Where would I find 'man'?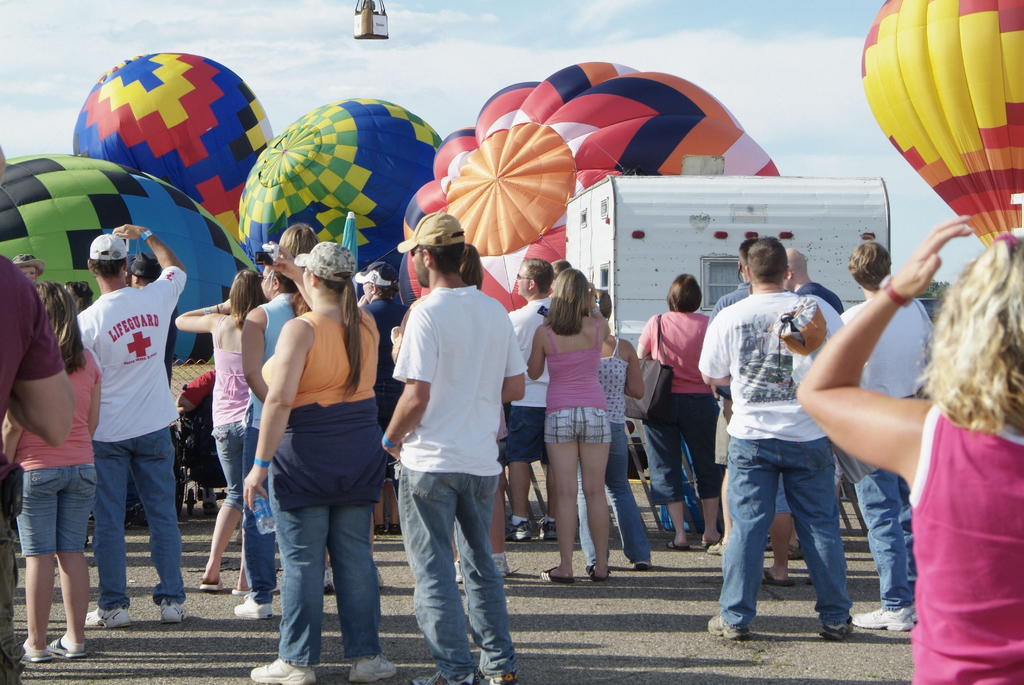
At x1=0 y1=250 x2=69 y2=684.
